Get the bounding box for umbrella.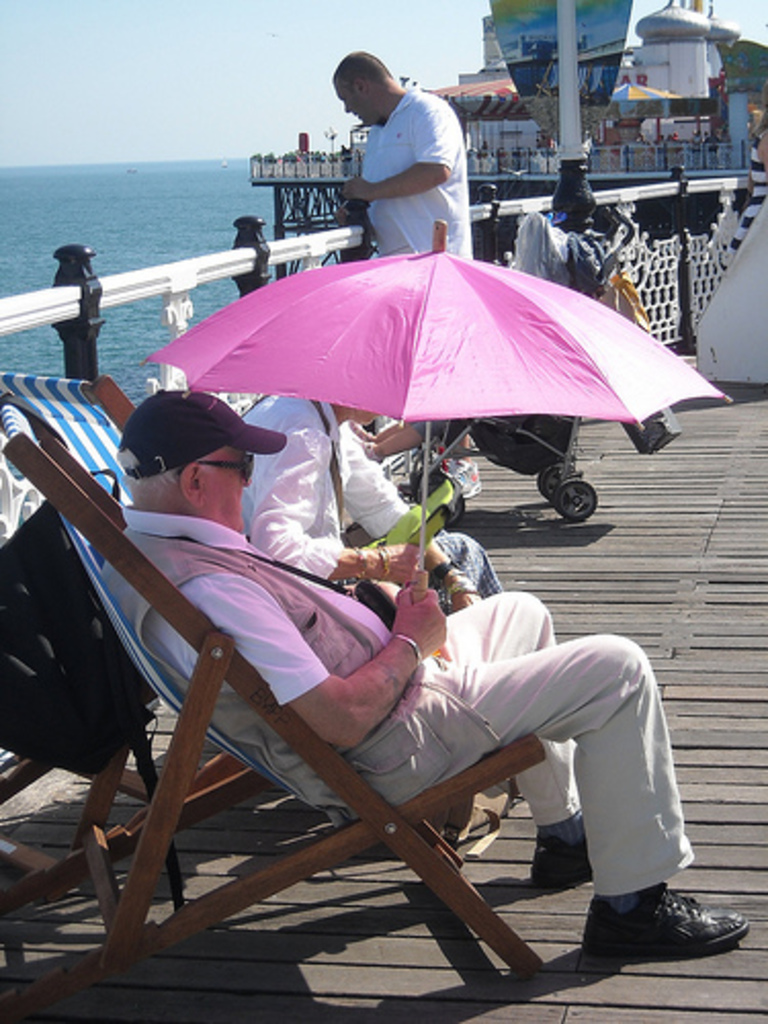
<box>143,219,733,602</box>.
